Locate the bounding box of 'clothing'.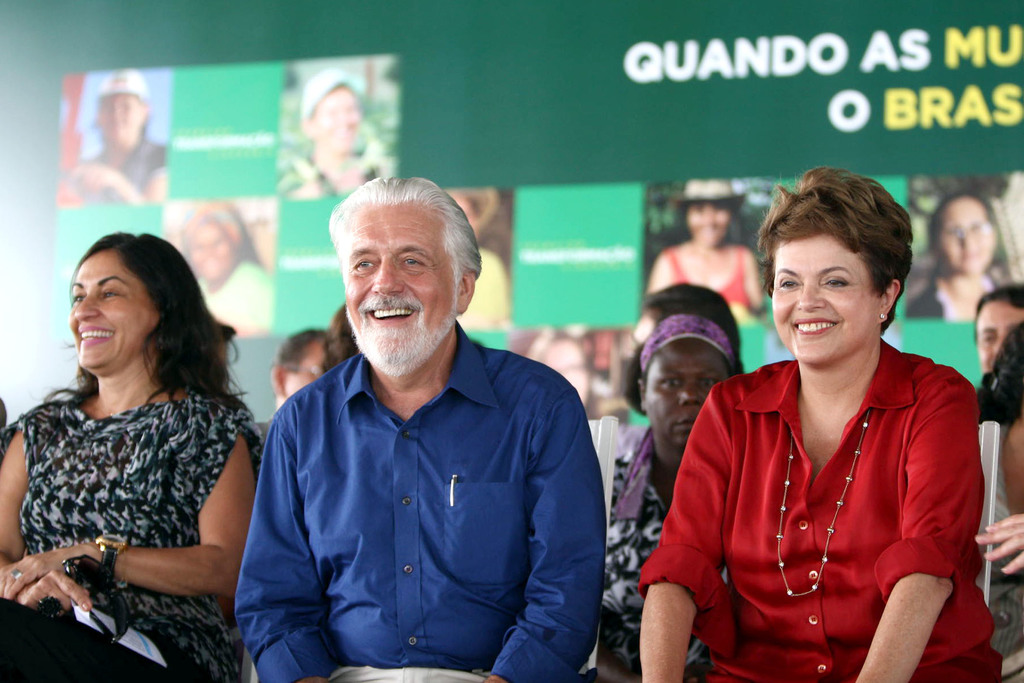
Bounding box: BBox(602, 425, 684, 682).
